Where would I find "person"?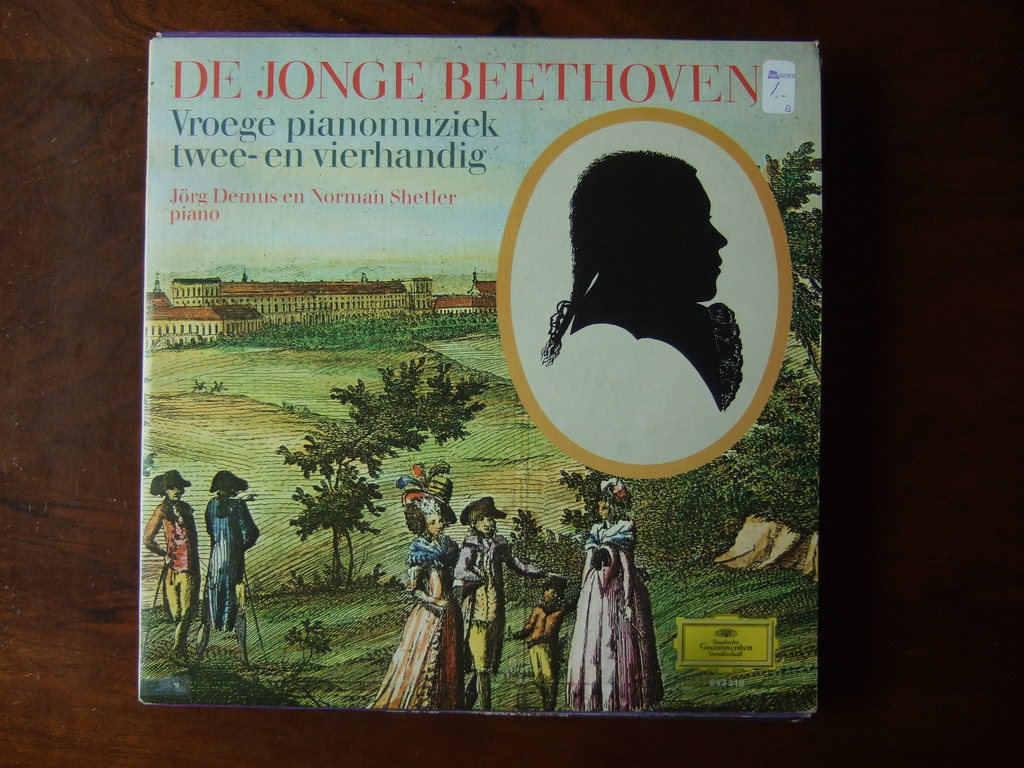
At (566, 477, 666, 712).
